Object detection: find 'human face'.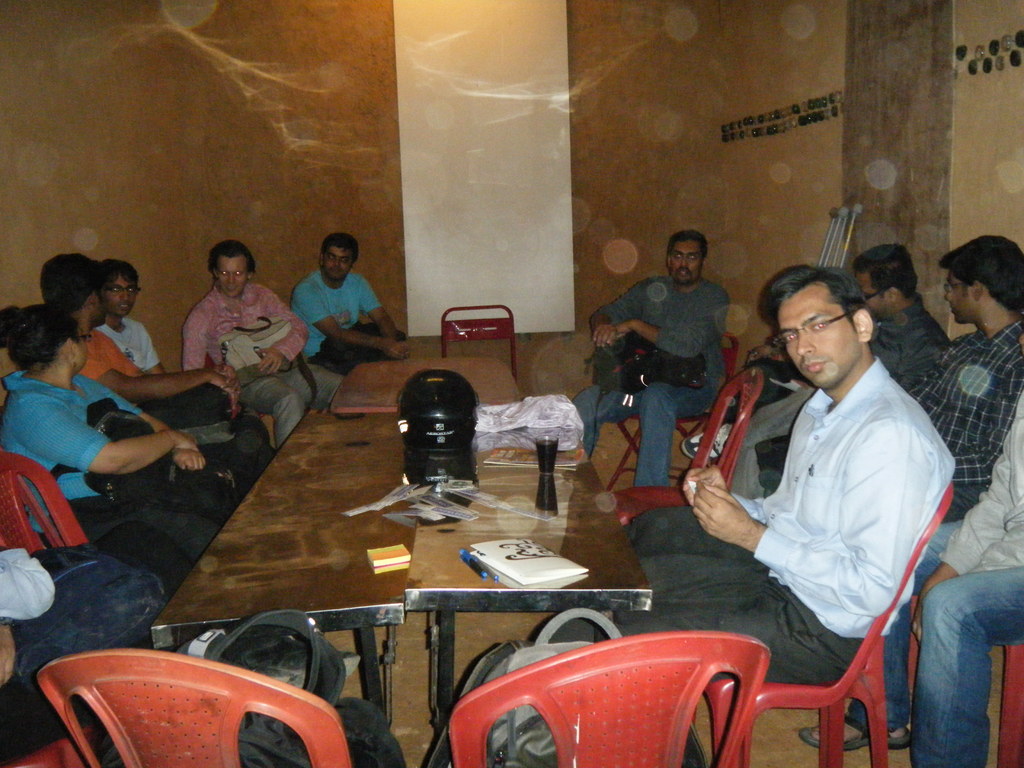
pyautogui.locateOnScreen(70, 326, 89, 360).
